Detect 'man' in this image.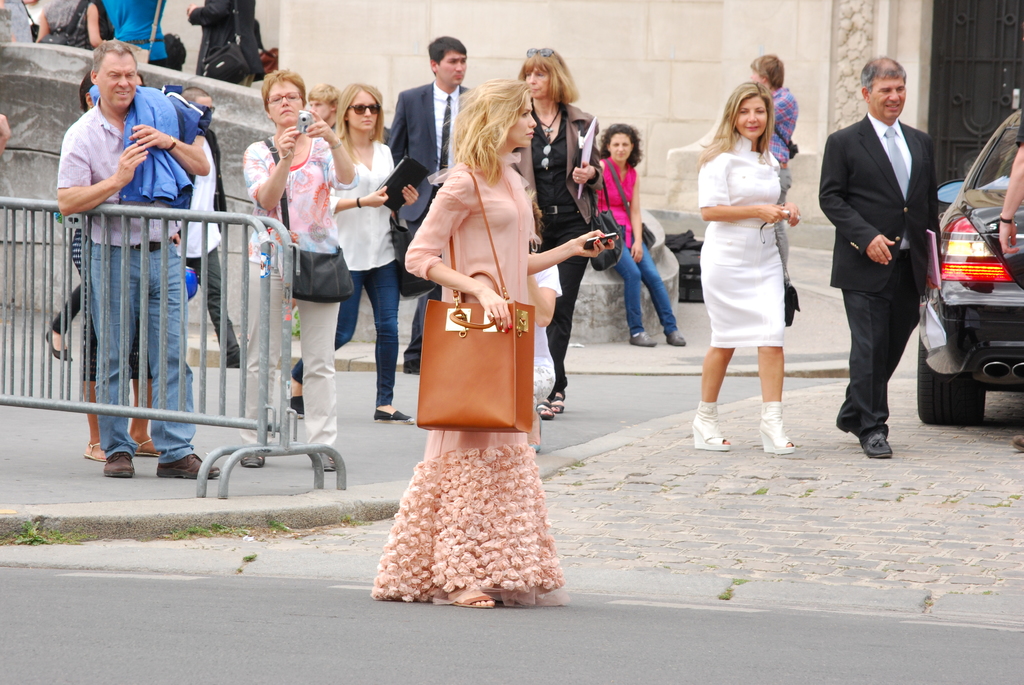
Detection: (x1=385, y1=35, x2=476, y2=371).
